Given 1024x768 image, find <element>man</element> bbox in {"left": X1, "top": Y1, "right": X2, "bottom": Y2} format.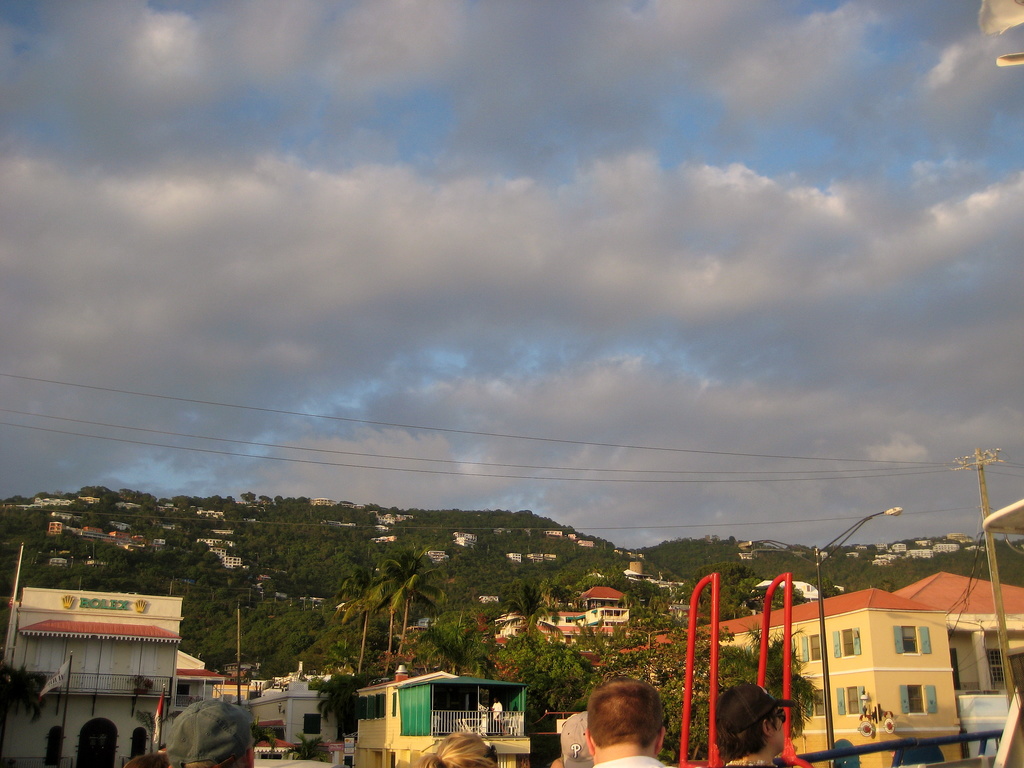
{"left": 581, "top": 683, "right": 675, "bottom": 767}.
